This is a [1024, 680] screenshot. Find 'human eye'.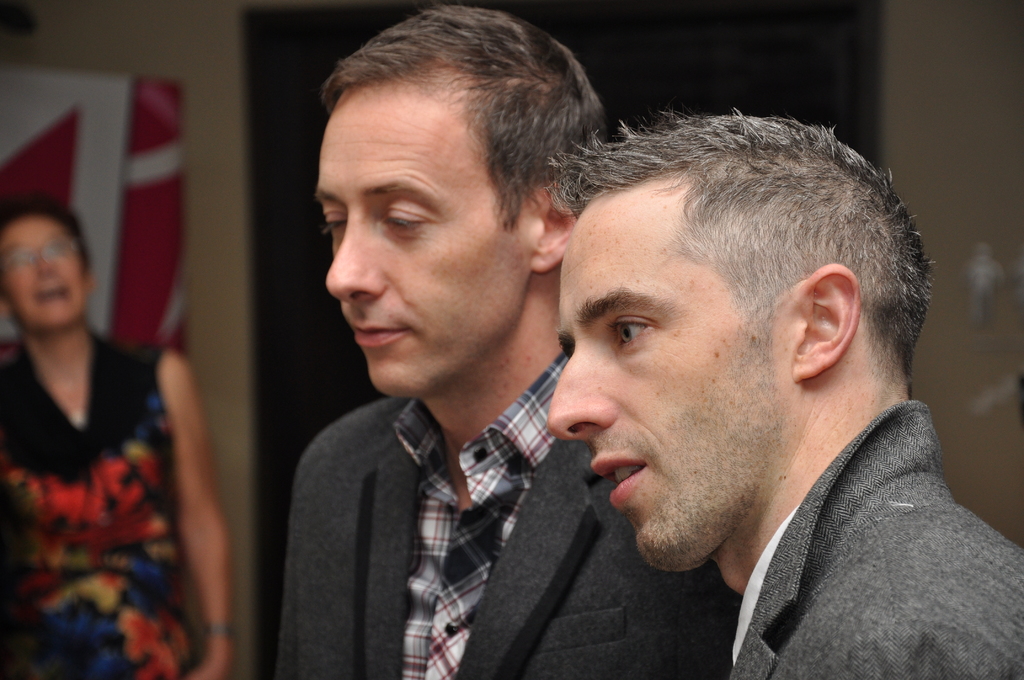
Bounding box: <bbox>612, 307, 691, 378</bbox>.
